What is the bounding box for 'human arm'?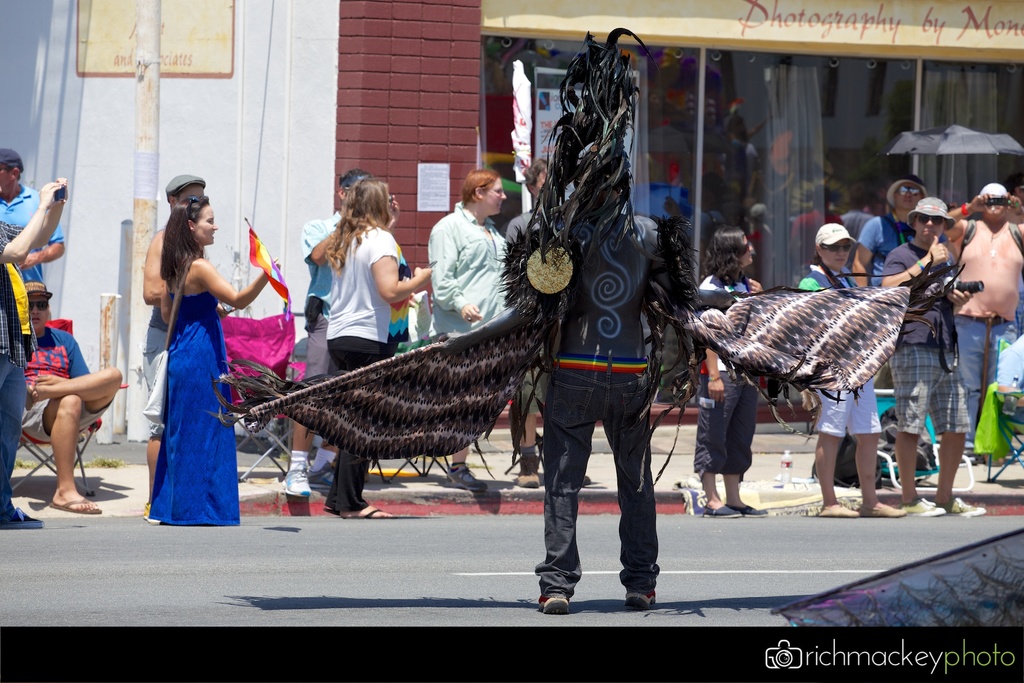
bbox=[882, 243, 952, 290].
